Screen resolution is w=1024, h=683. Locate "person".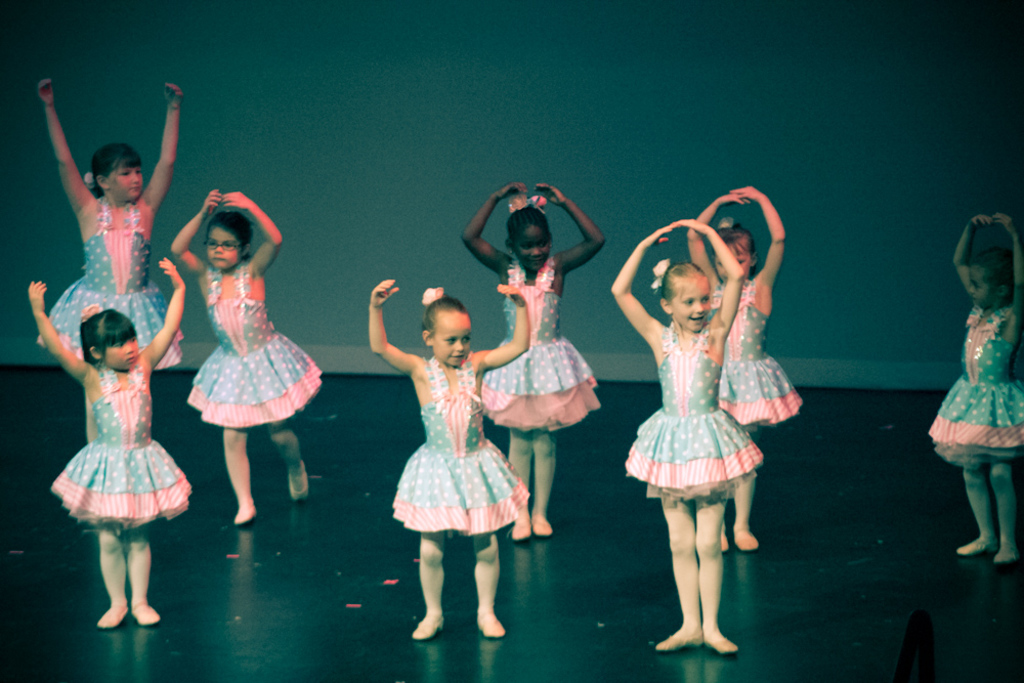
l=171, t=186, r=323, b=524.
